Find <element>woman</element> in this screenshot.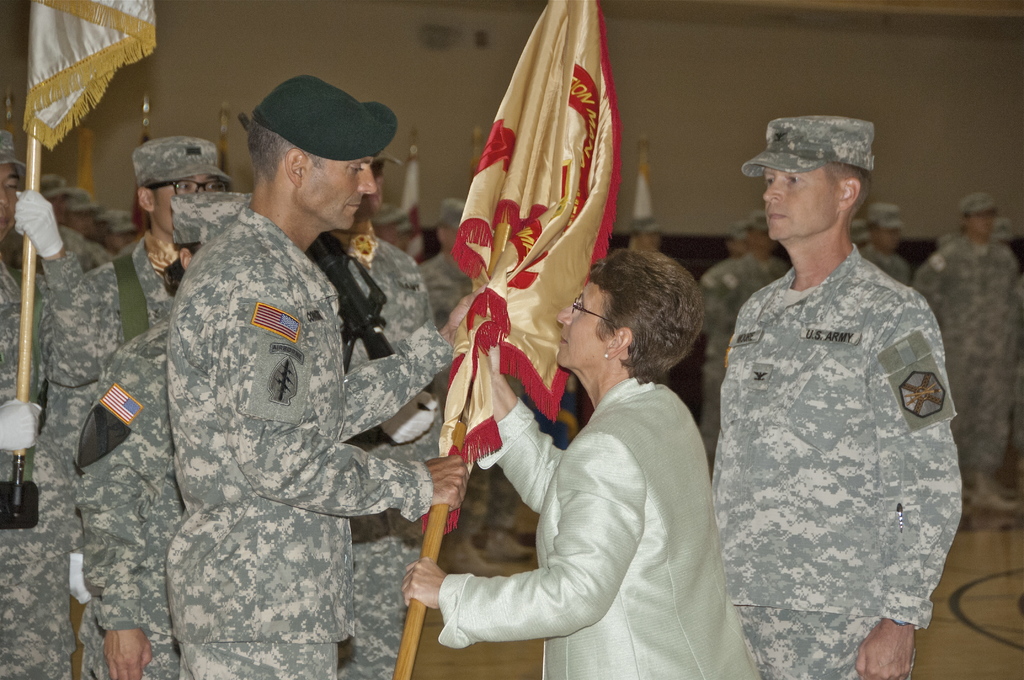
The bounding box for <element>woman</element> is (380,238,788,679).
